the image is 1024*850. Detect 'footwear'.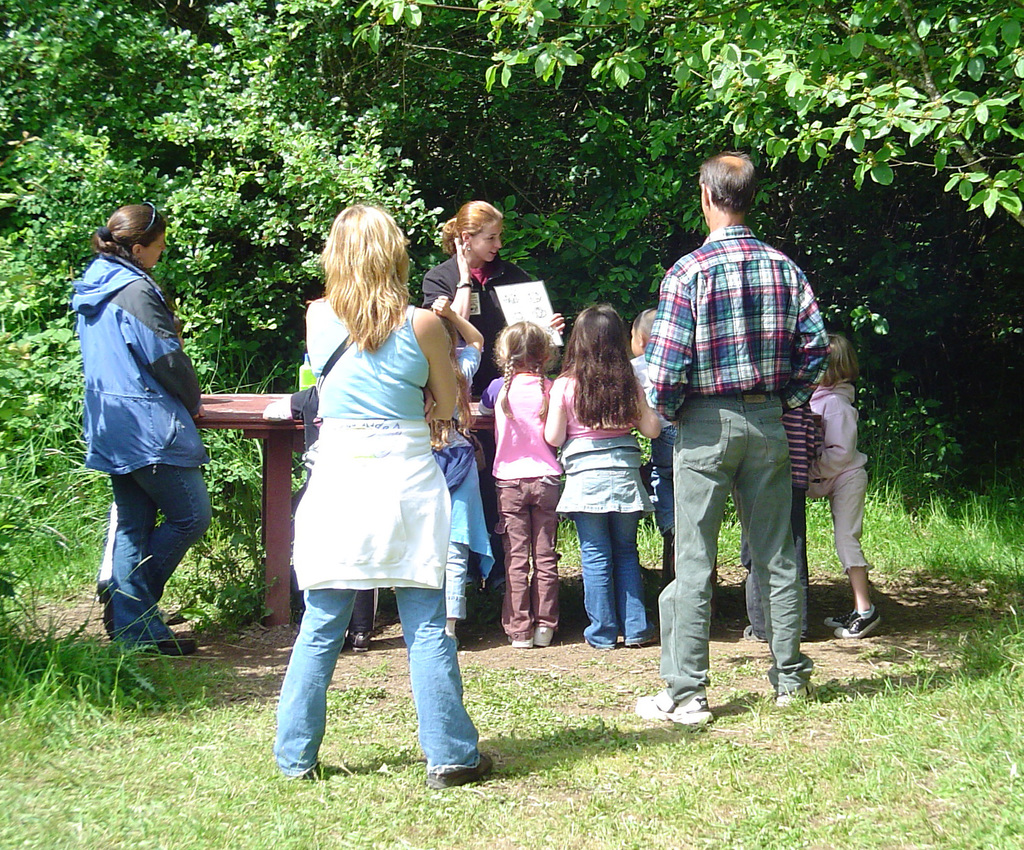
Detection: 748,621,770,643.
